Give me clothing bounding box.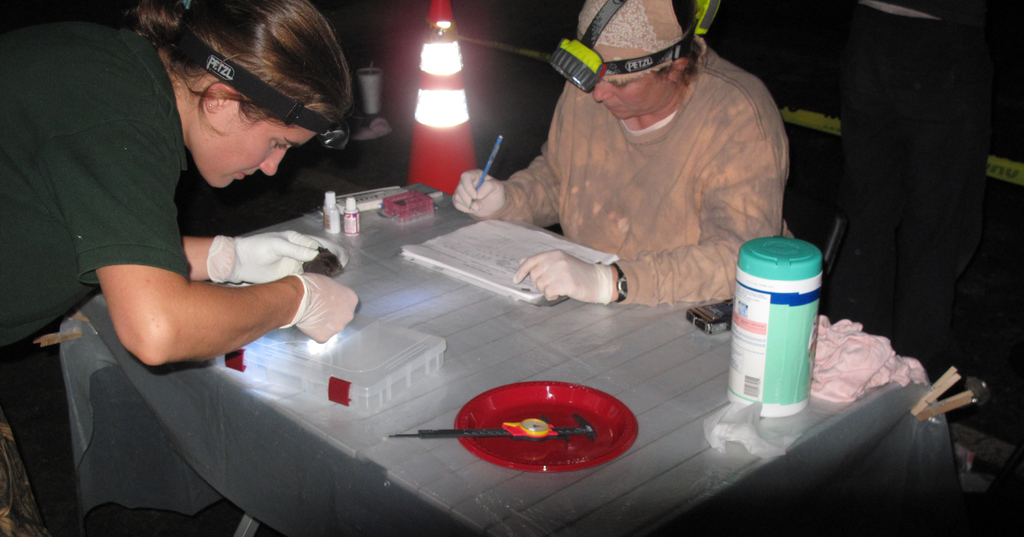
(x1=454, y1=29, x2=813, y2=303).
